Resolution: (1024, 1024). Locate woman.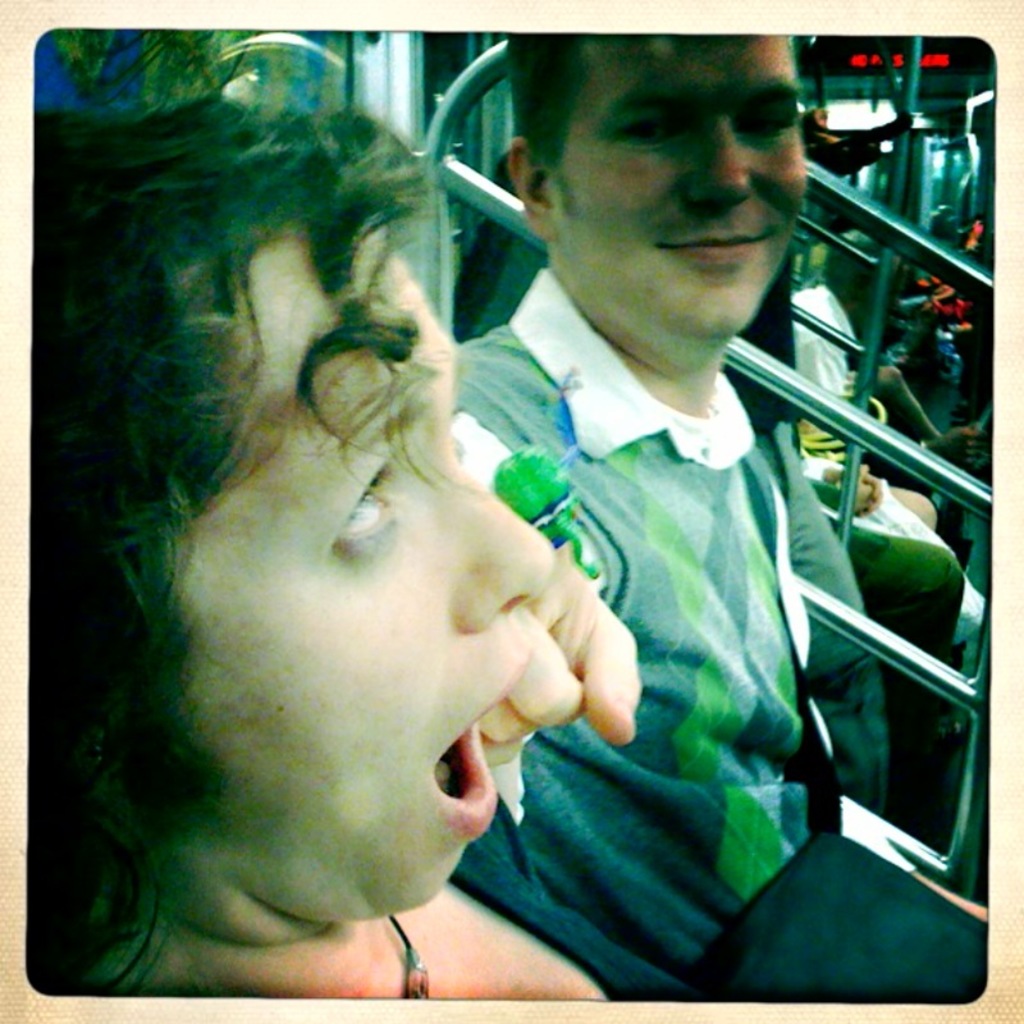
28/47/607/1001.
